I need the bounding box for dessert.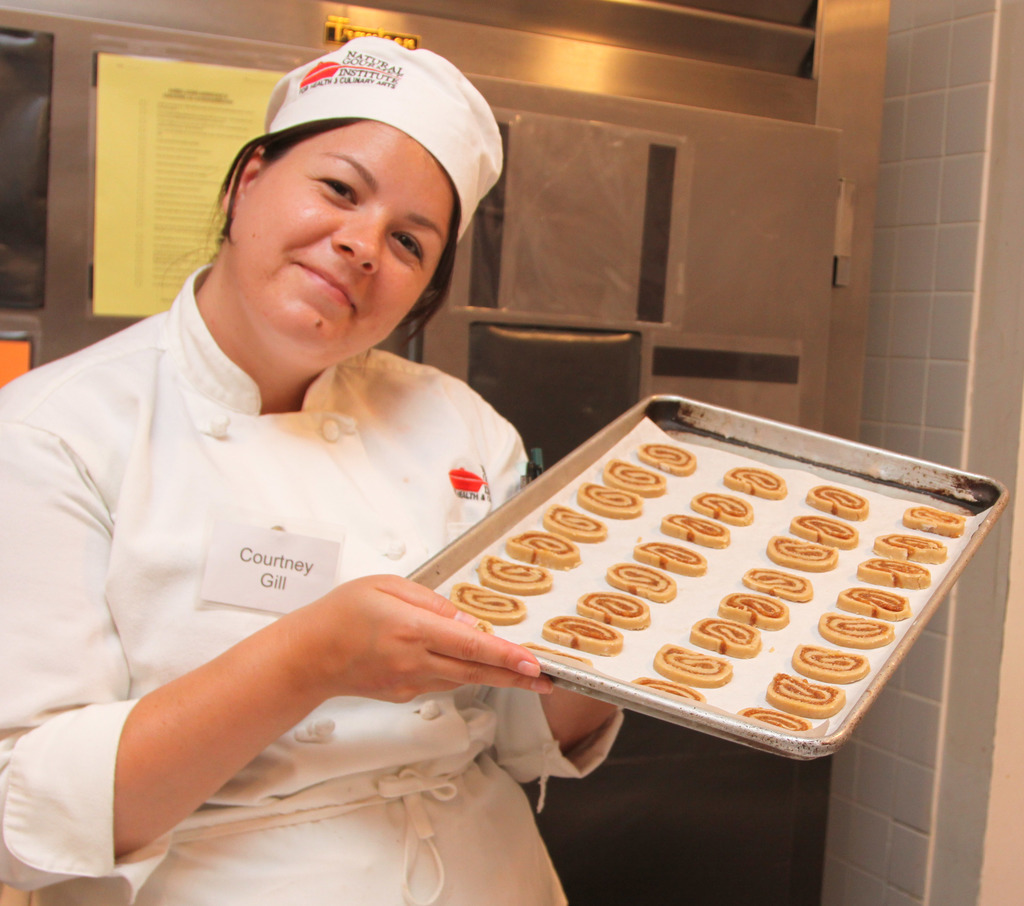
Here it is: BBox(890, 529, 945, 563).
